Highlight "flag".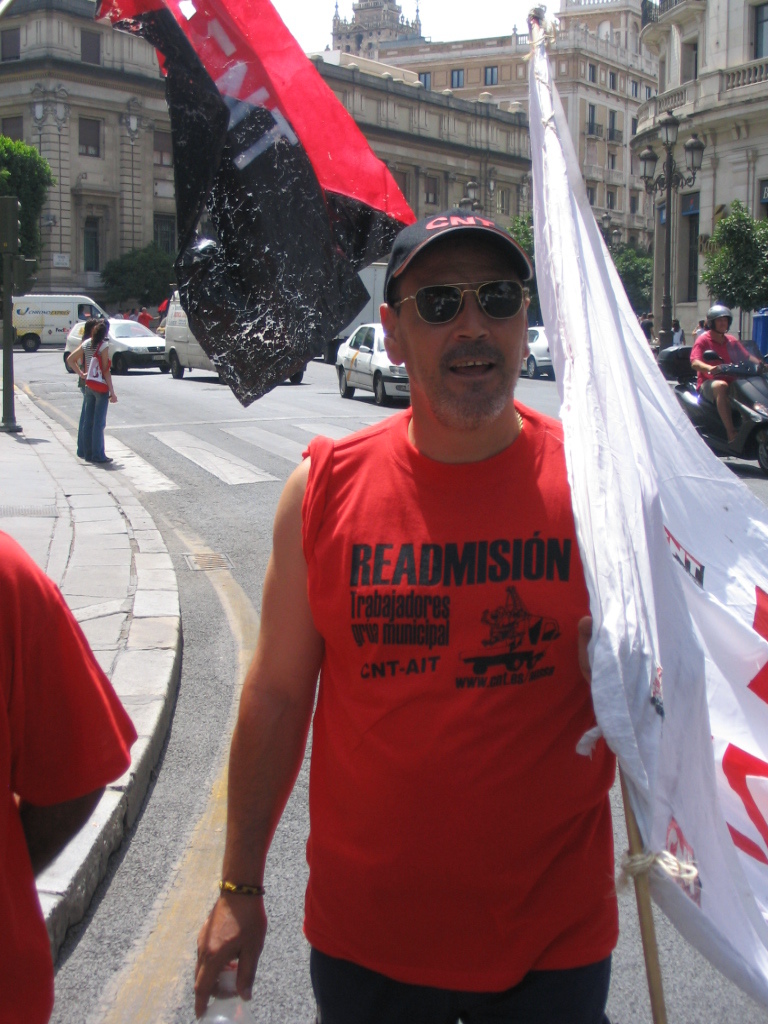
Highlighted region: <box>529,0,767,1007</box>.
